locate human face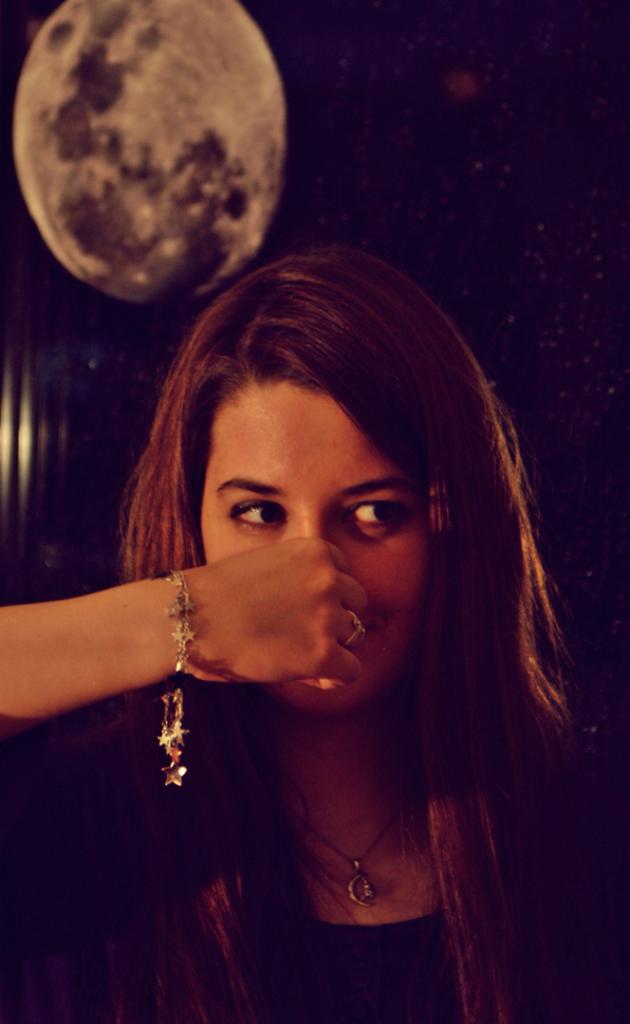
bbox(202, 388, 433, 710)
